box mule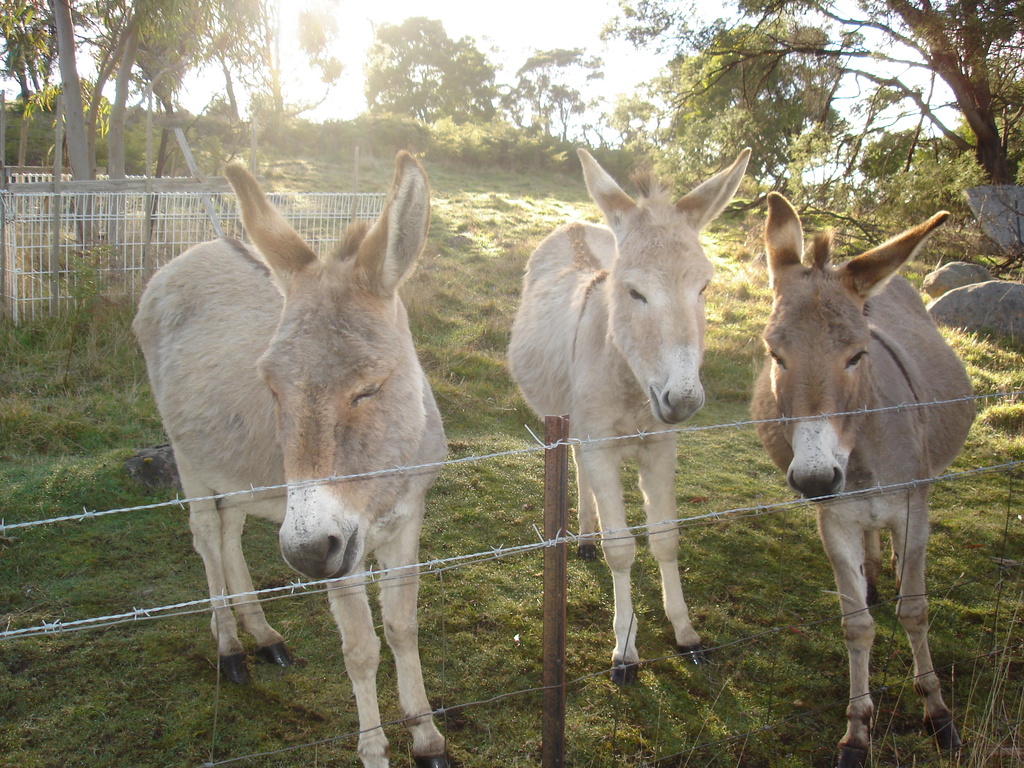
bbox=(744, 183, 980, 737)
